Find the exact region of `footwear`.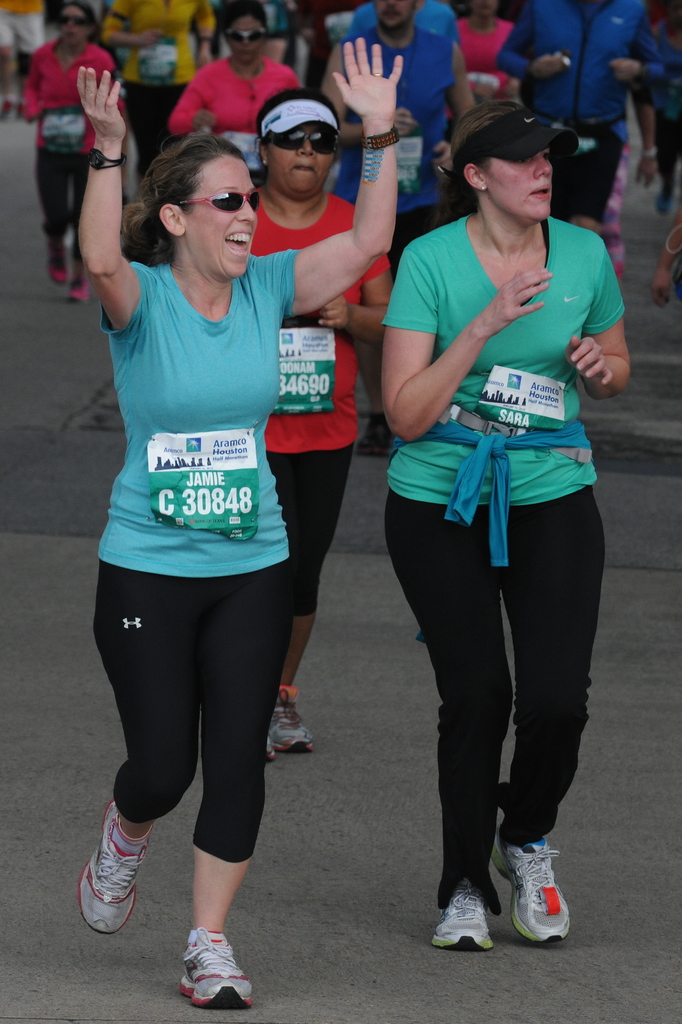
Exact region: rect(45, 246, 65, 287).
